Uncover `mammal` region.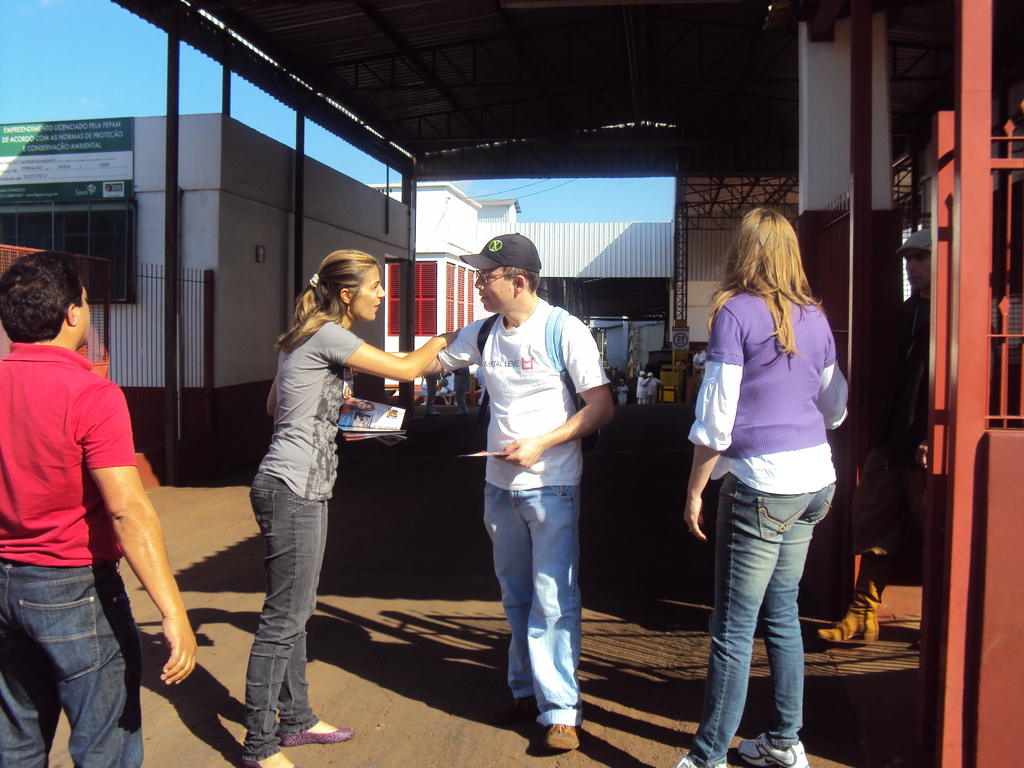
Uncovered: {"x1": 436, "y1": 239, "x2": 602, "y2": 692}.
